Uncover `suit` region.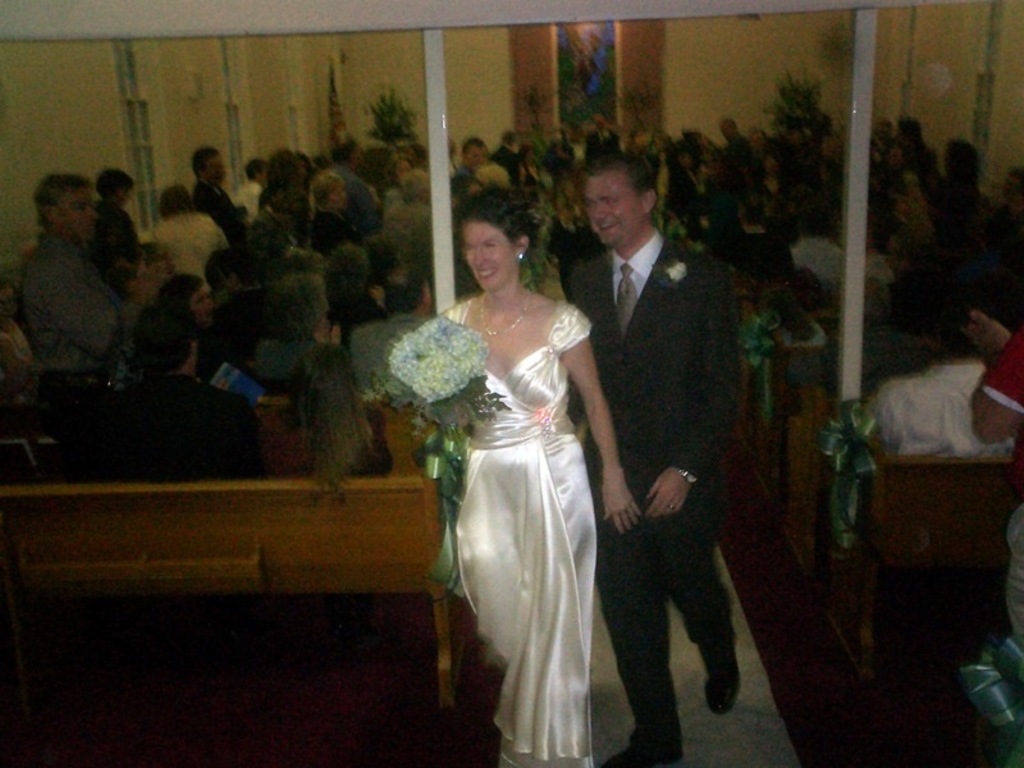
Uncovered: x1=576, y1=106, x2=755, y2=767.
